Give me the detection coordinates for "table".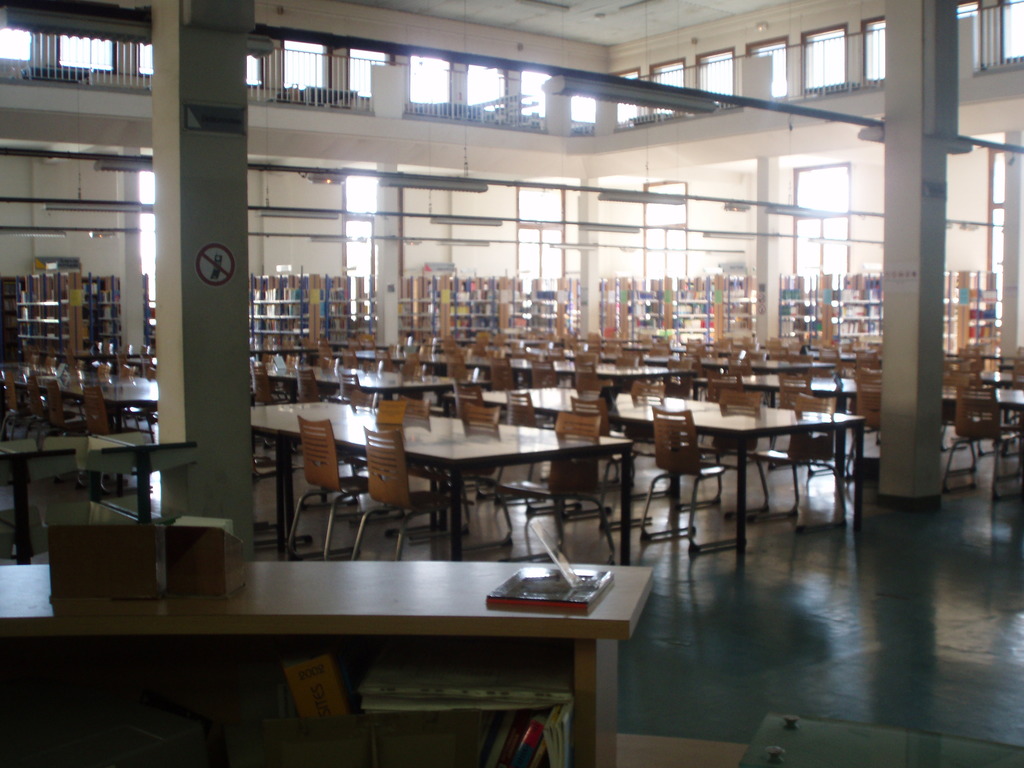
(left=648, top=333, right=850, bottom=378).
